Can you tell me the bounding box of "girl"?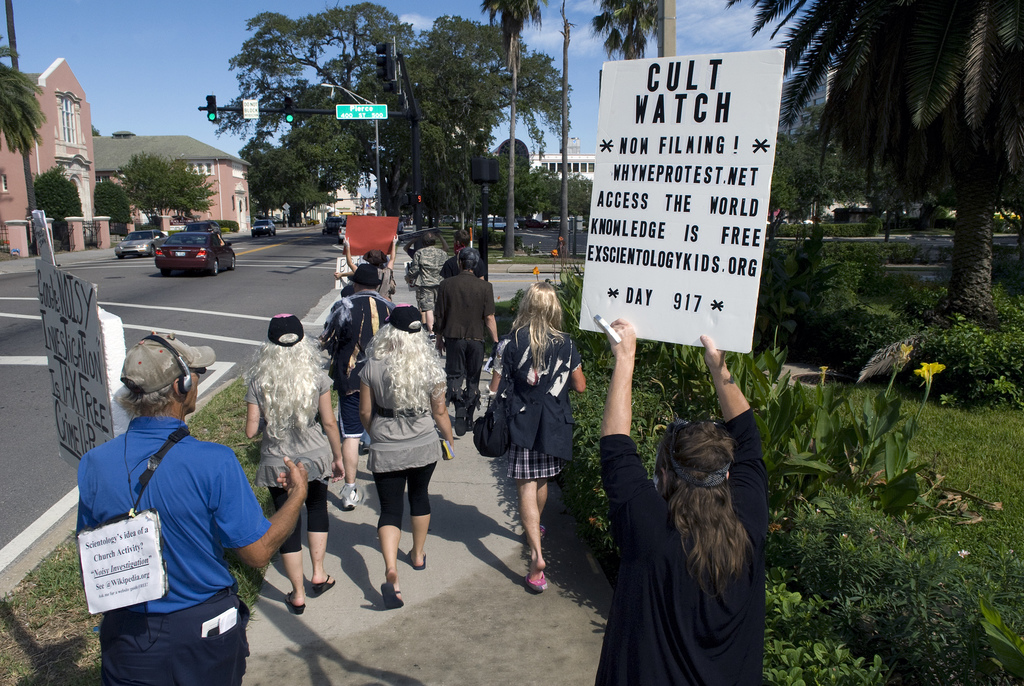
pyautogui.locateOnScreen(592, 314, 769, 685).
